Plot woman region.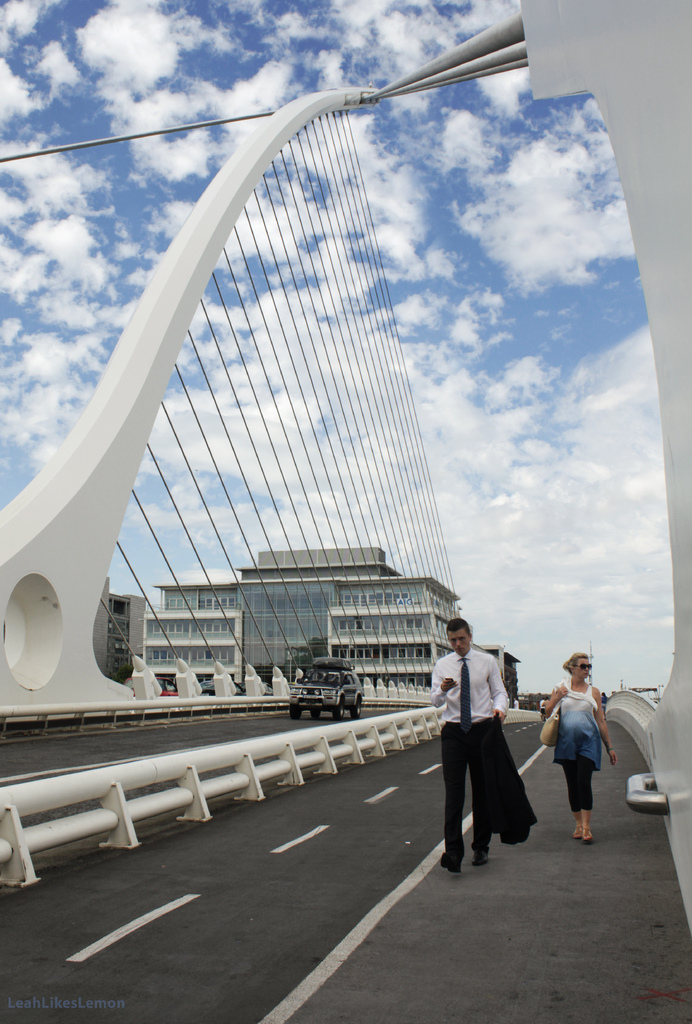
Plotted at crop(549, 661, 627, 854).
